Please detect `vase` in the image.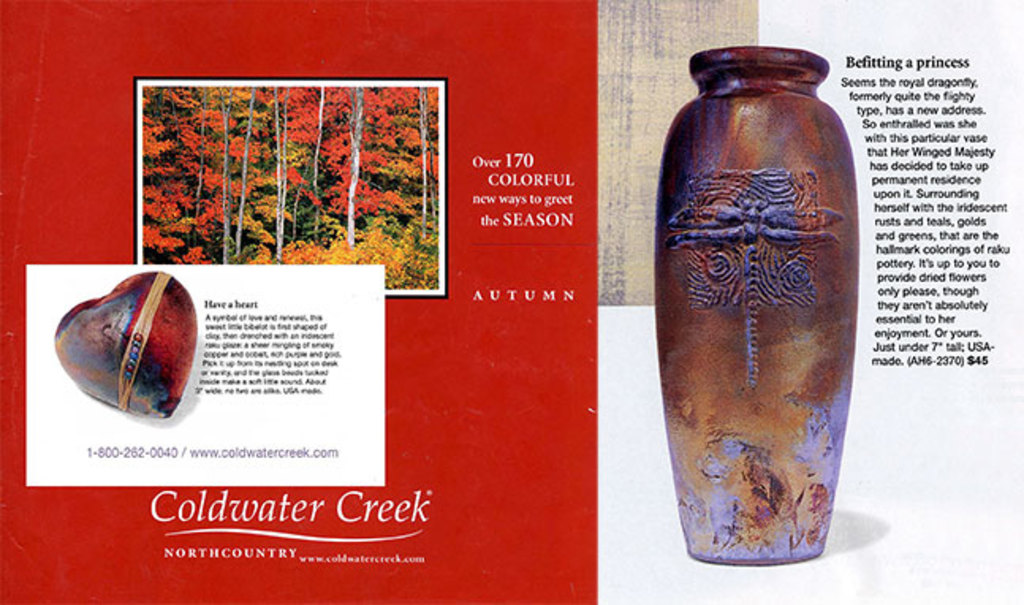
select_region(650, 41, 858, 564).
